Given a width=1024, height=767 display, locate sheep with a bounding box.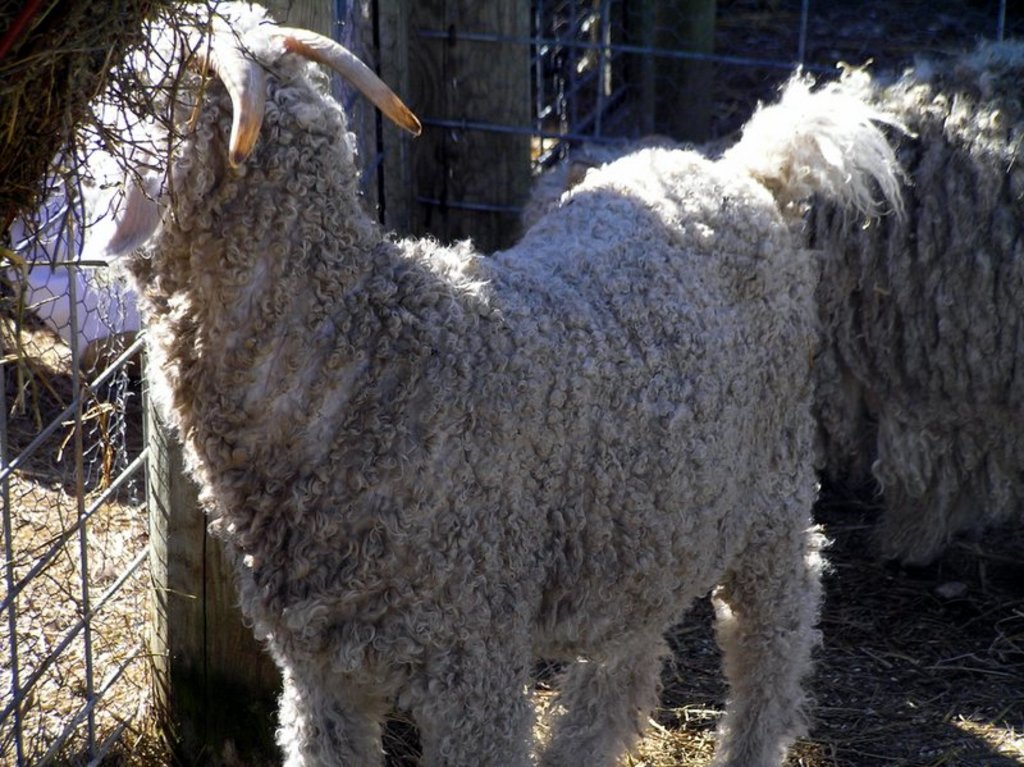
Located: [69,0,823,764].
